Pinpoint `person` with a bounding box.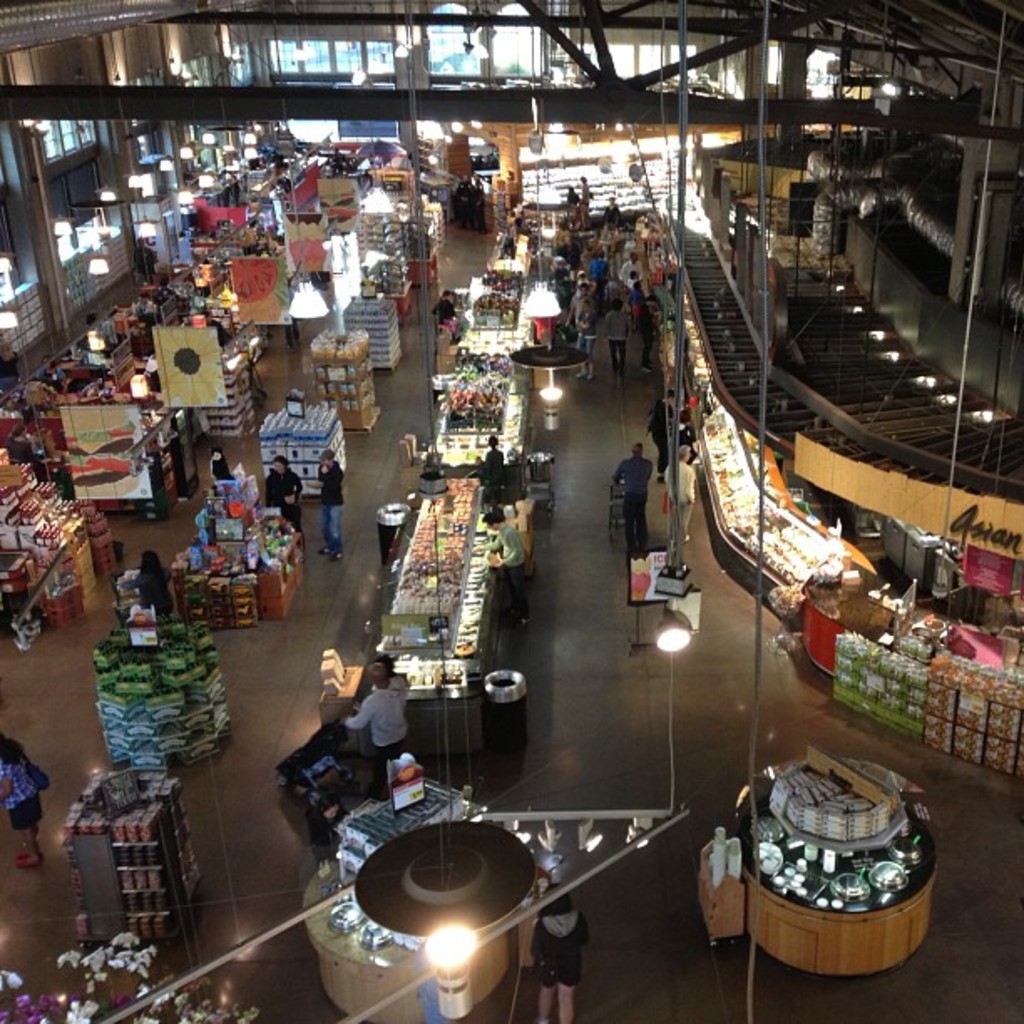
box=[584, 248, 616, 294].
